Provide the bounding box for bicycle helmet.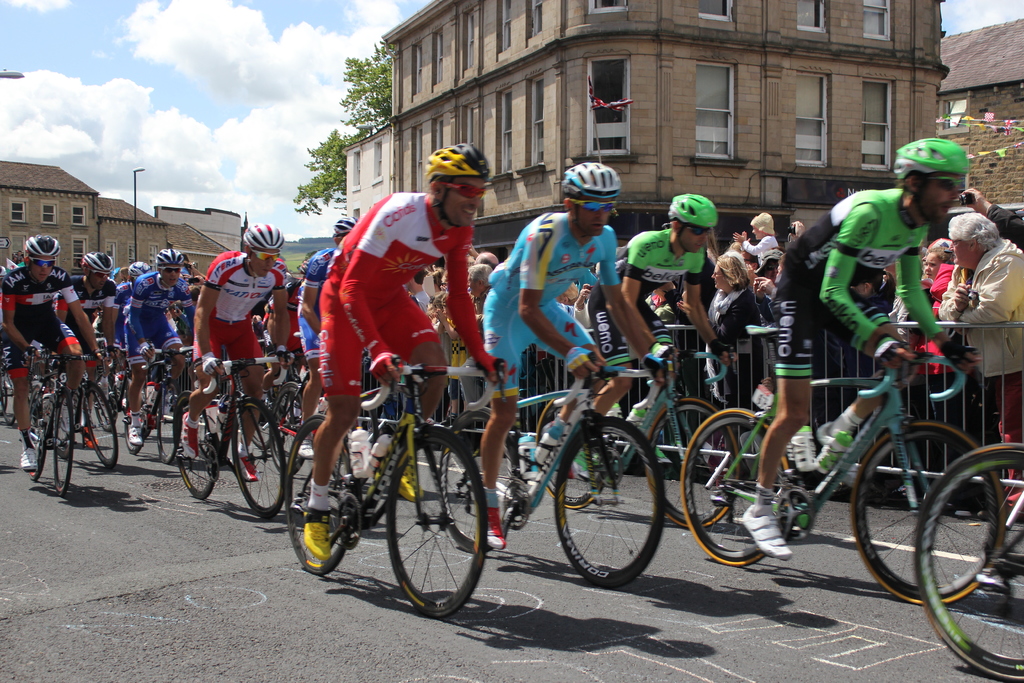
<region>329, 218, 359, 234</region>.
